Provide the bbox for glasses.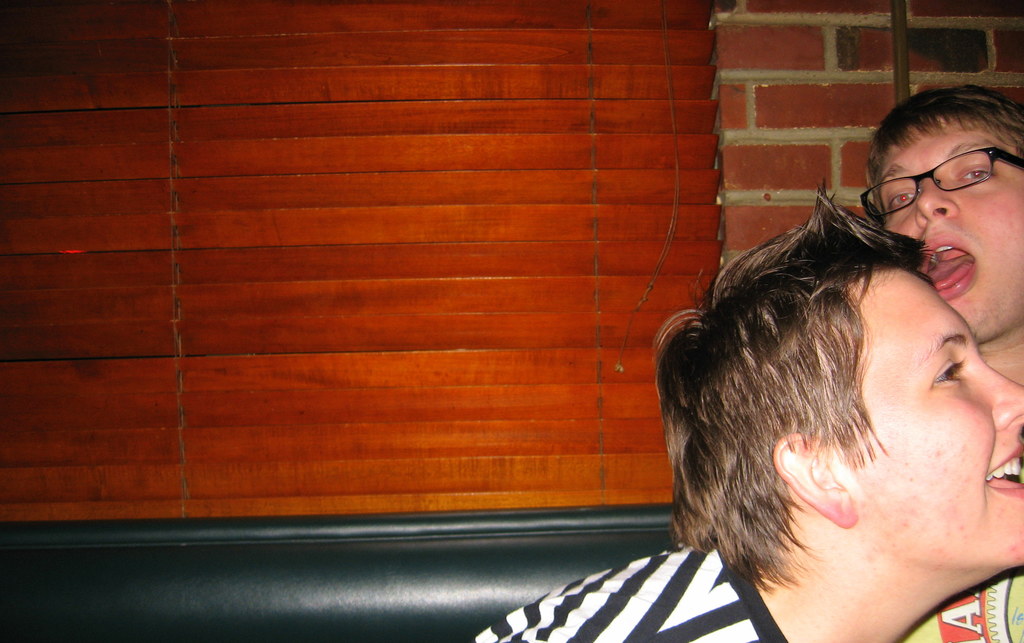
(x1=854, y1=145, x2=1023, y2=225).
